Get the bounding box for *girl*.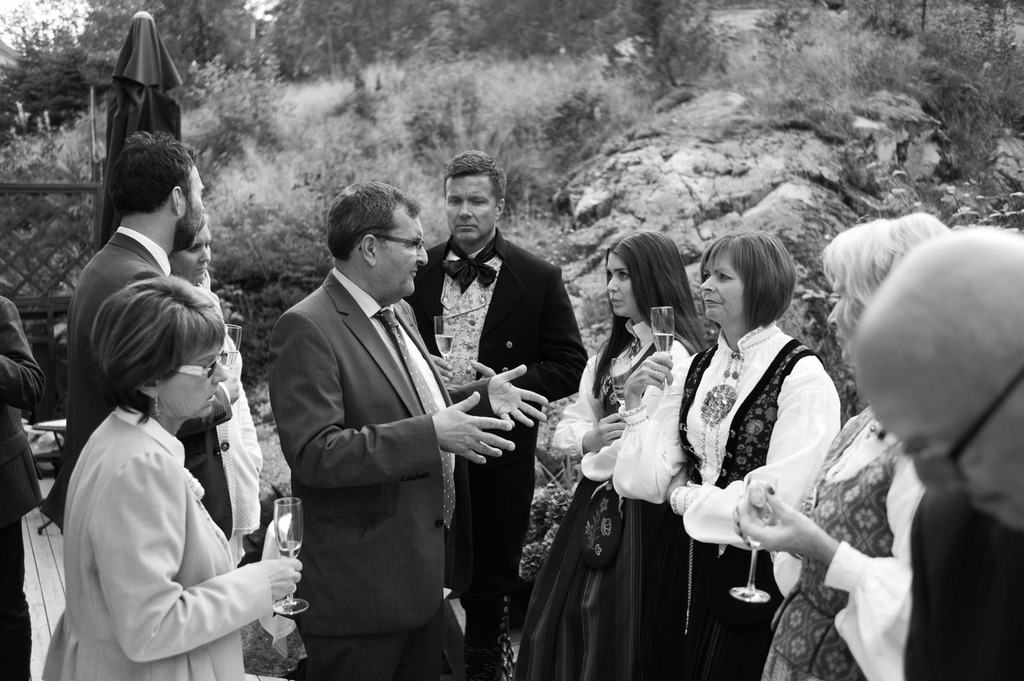
box(515, 225, 713, 680).
